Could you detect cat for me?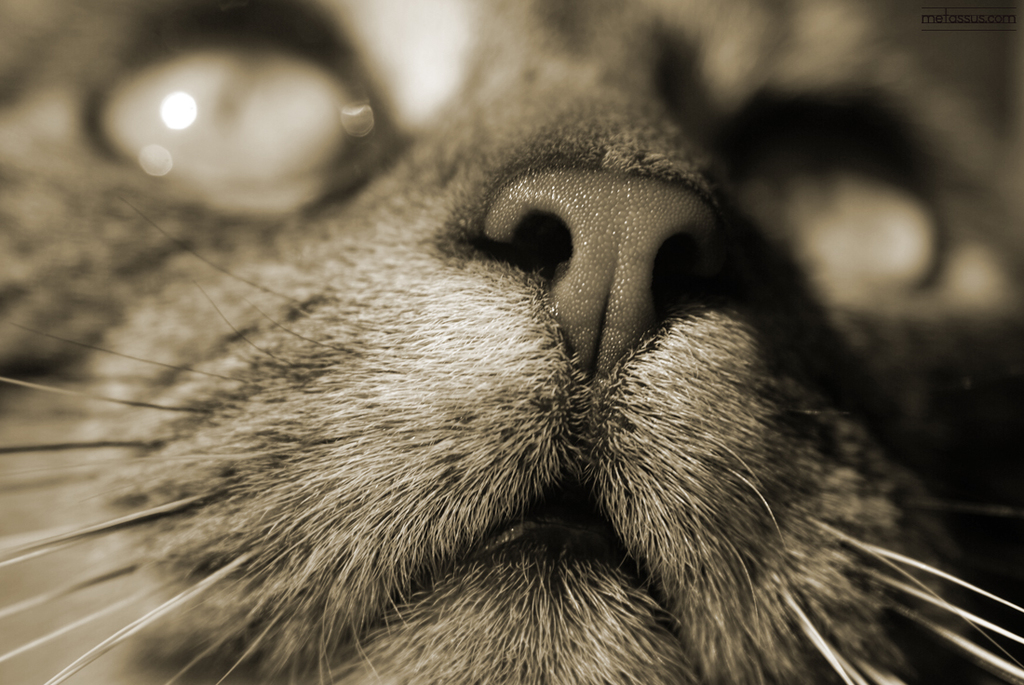
Detection result: (0,0,1023,683).
